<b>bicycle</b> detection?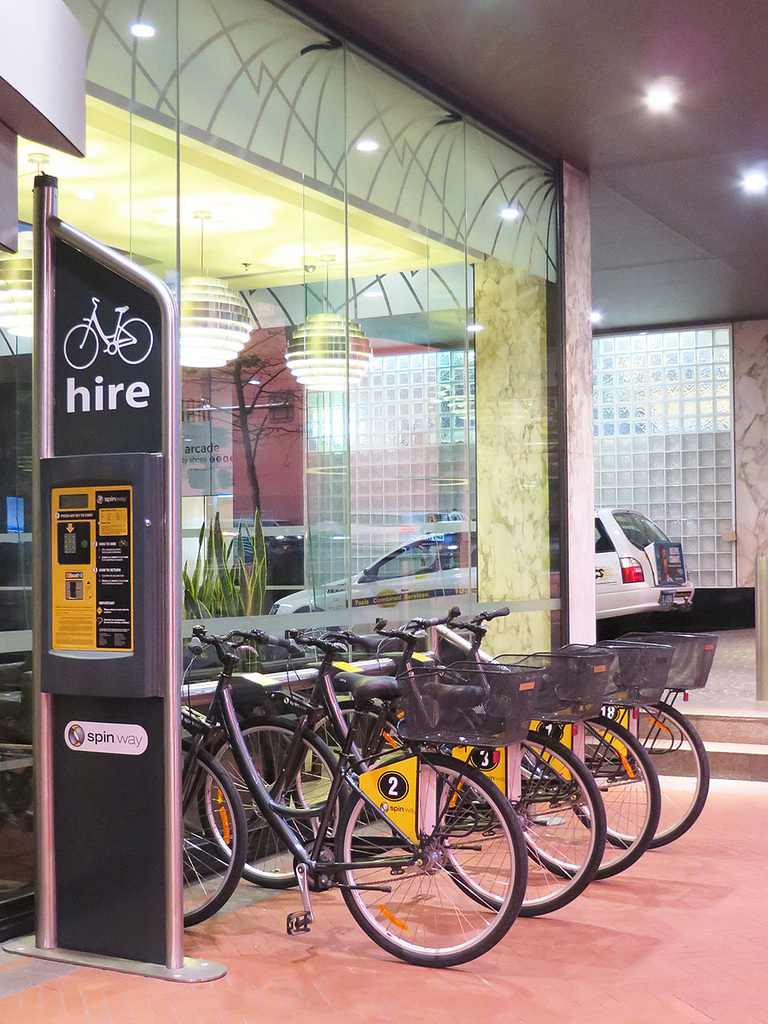
201 628 614 917
